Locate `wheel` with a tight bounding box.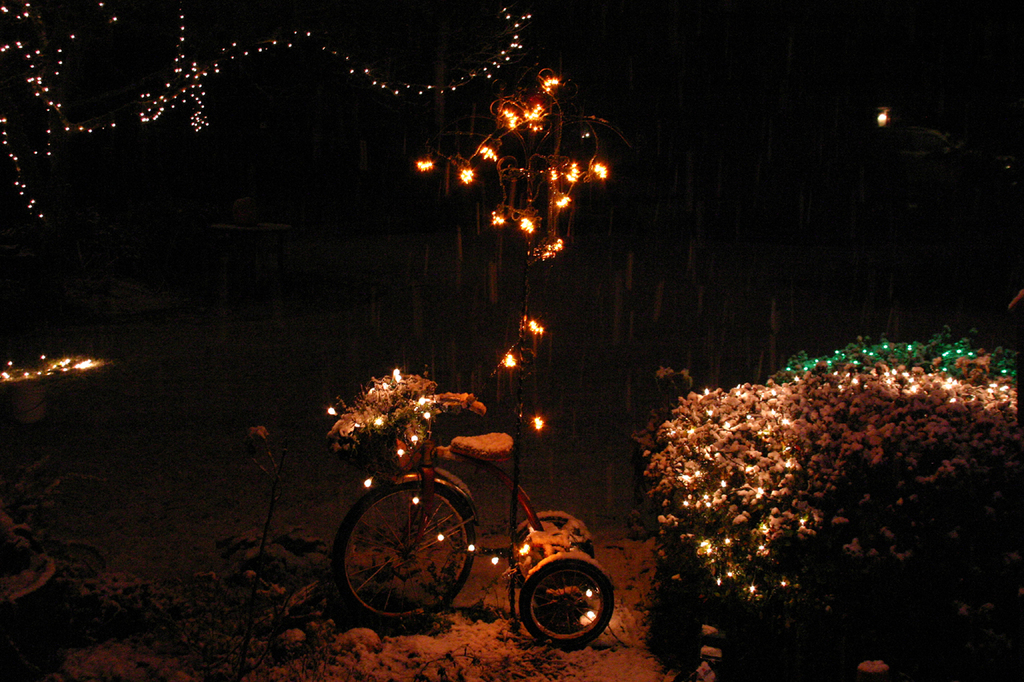
334/475/472/627.
